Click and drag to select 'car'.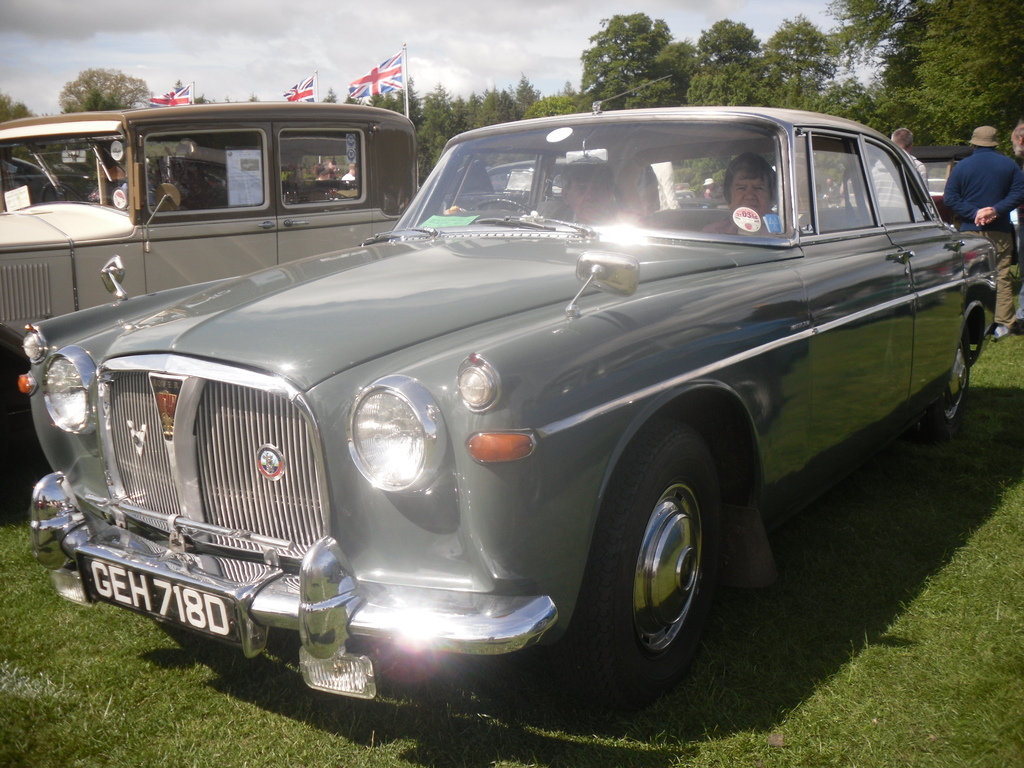
Selection: bbox(446, 157, 570, 220).
